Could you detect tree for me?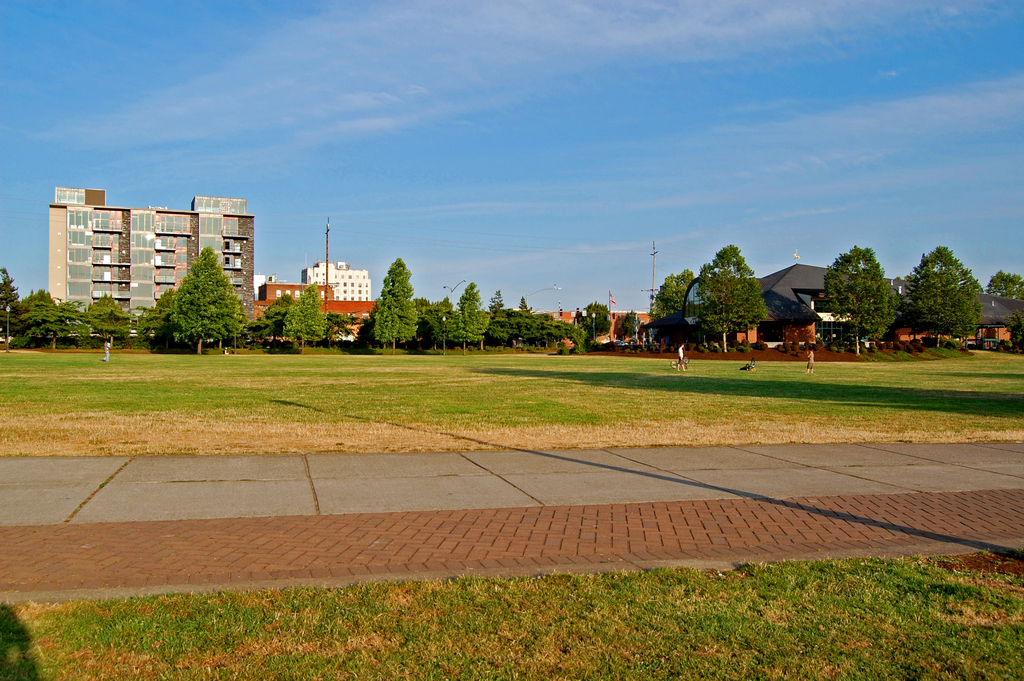
Detection result: [986,268,1023,300].
